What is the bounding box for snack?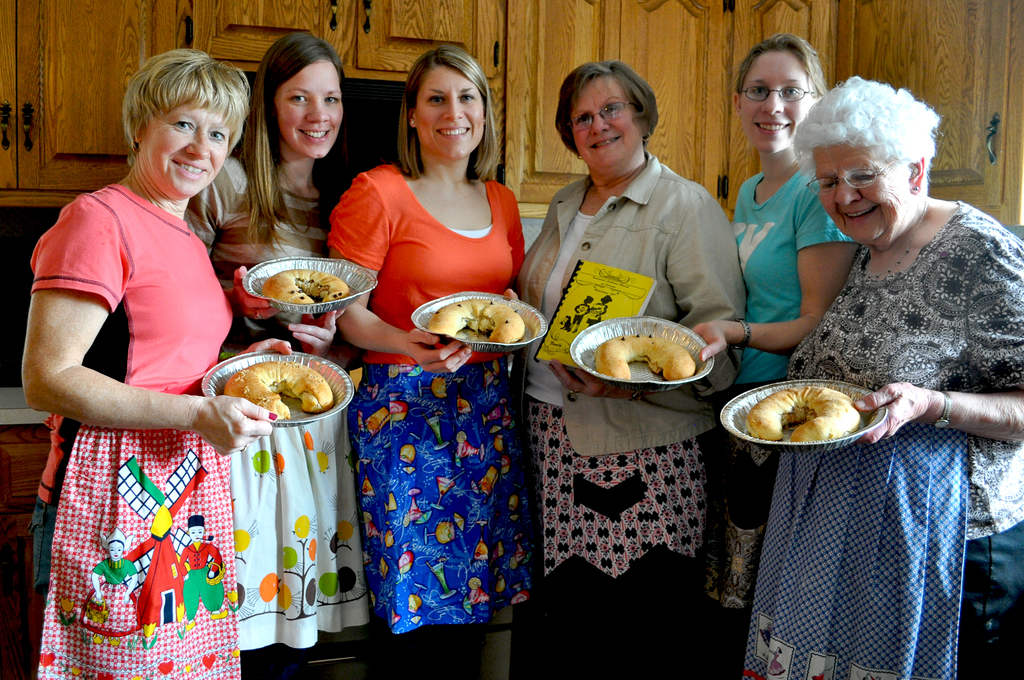
(746, 384, 863, 442).
